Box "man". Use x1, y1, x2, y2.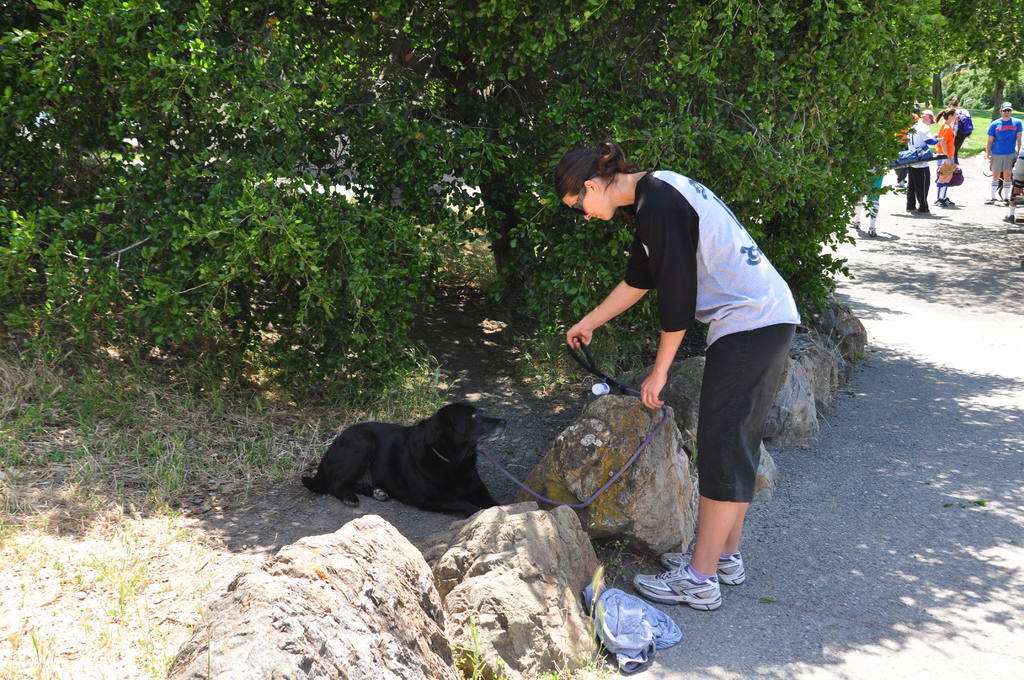
983, 101, 1023, 202.
